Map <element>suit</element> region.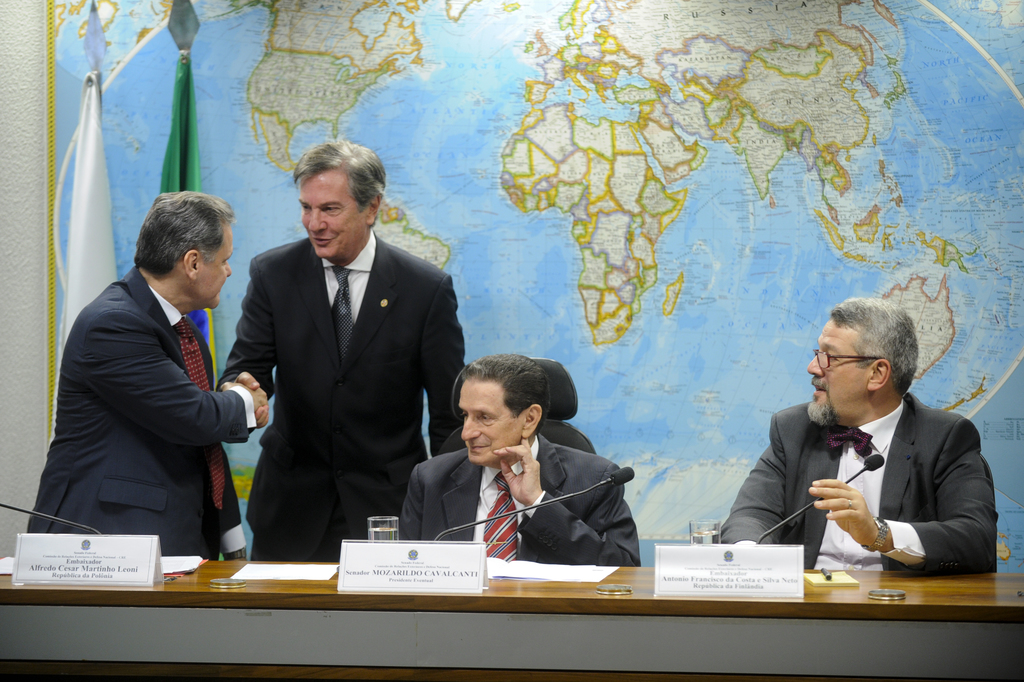
Mapped to [x1=24, y1=264, x2=247, y2=561].
